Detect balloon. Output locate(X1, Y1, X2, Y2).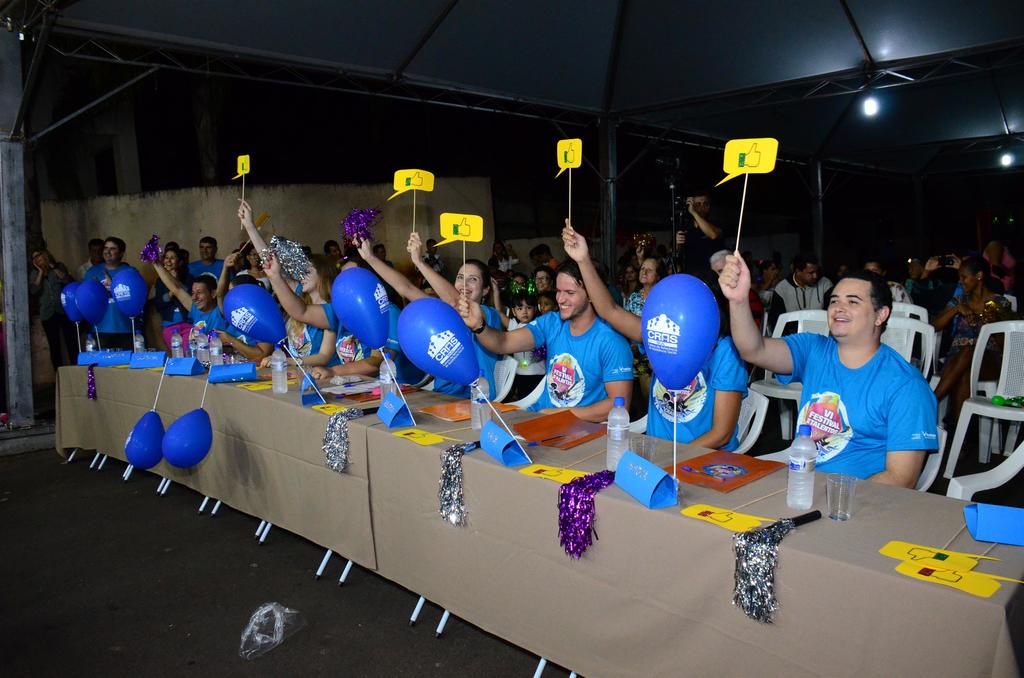
locate(163, 407, 211, 467).
